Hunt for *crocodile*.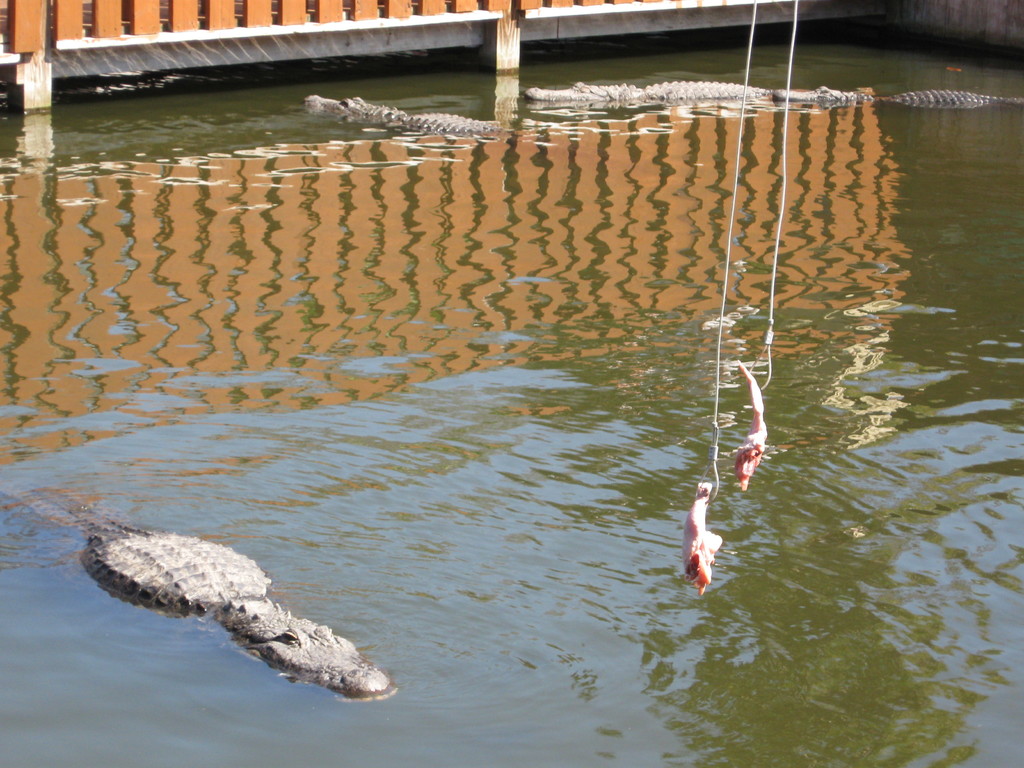
Hunted down at l=529, t=81, r=772, b=98.
